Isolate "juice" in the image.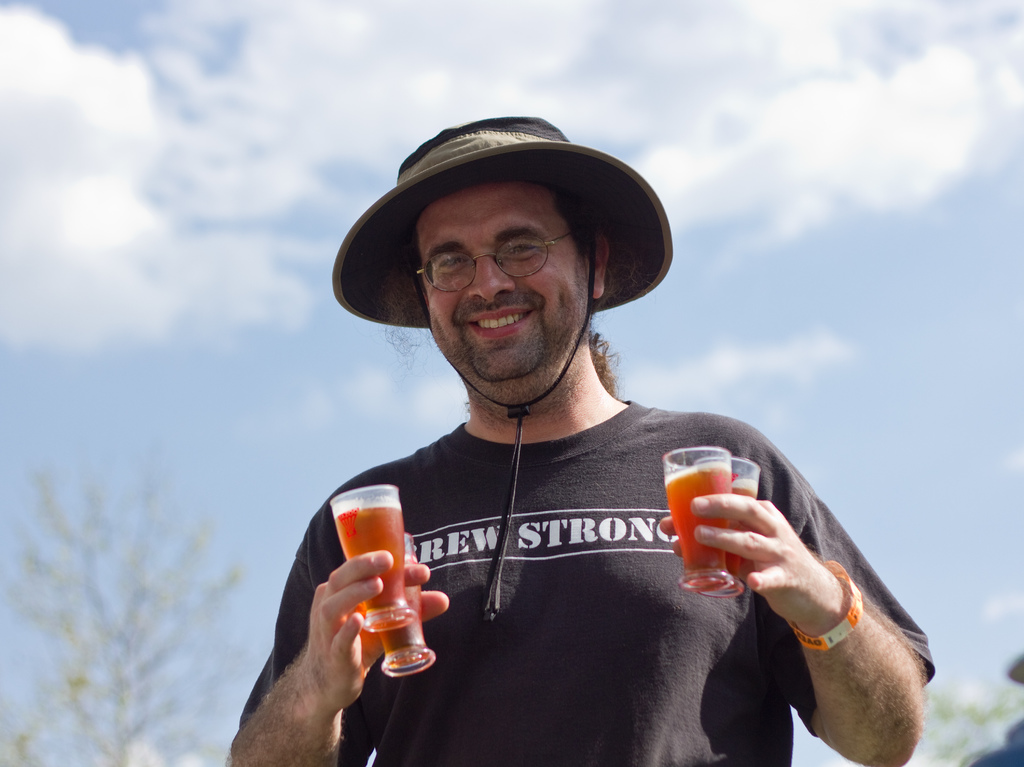
Isolated region: locate(333, 499, 404, 611).
